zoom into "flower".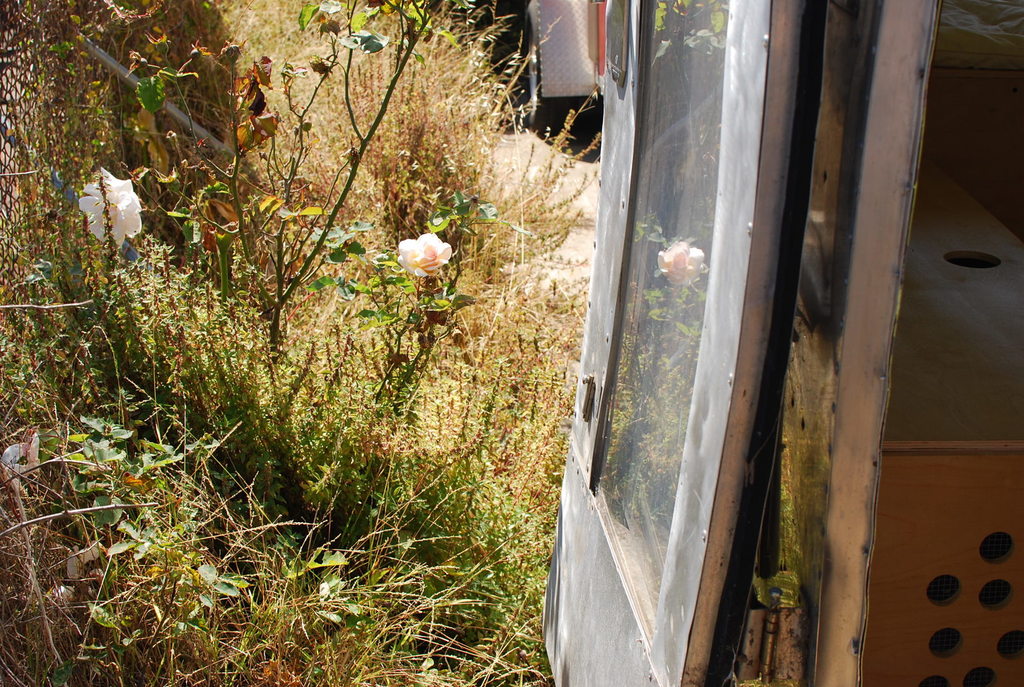
Zoom target: 399 233 452 279.
